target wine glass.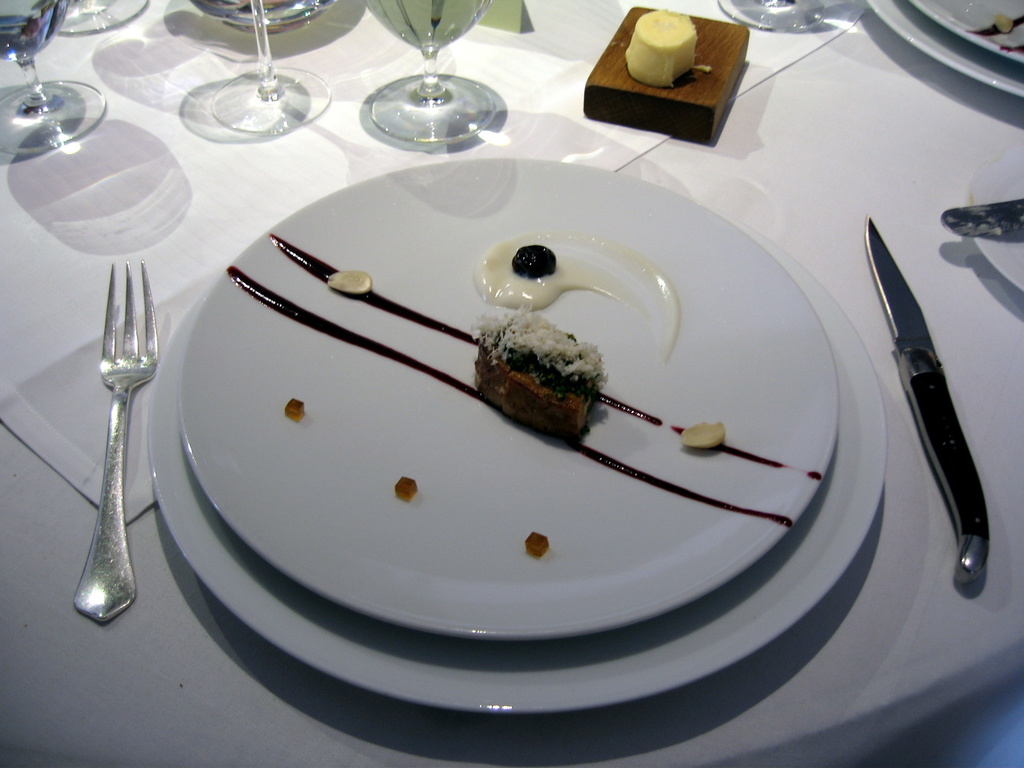
Target region: {"x1": 220, "y1": 0, "x2": 336, "y2": 134}.
